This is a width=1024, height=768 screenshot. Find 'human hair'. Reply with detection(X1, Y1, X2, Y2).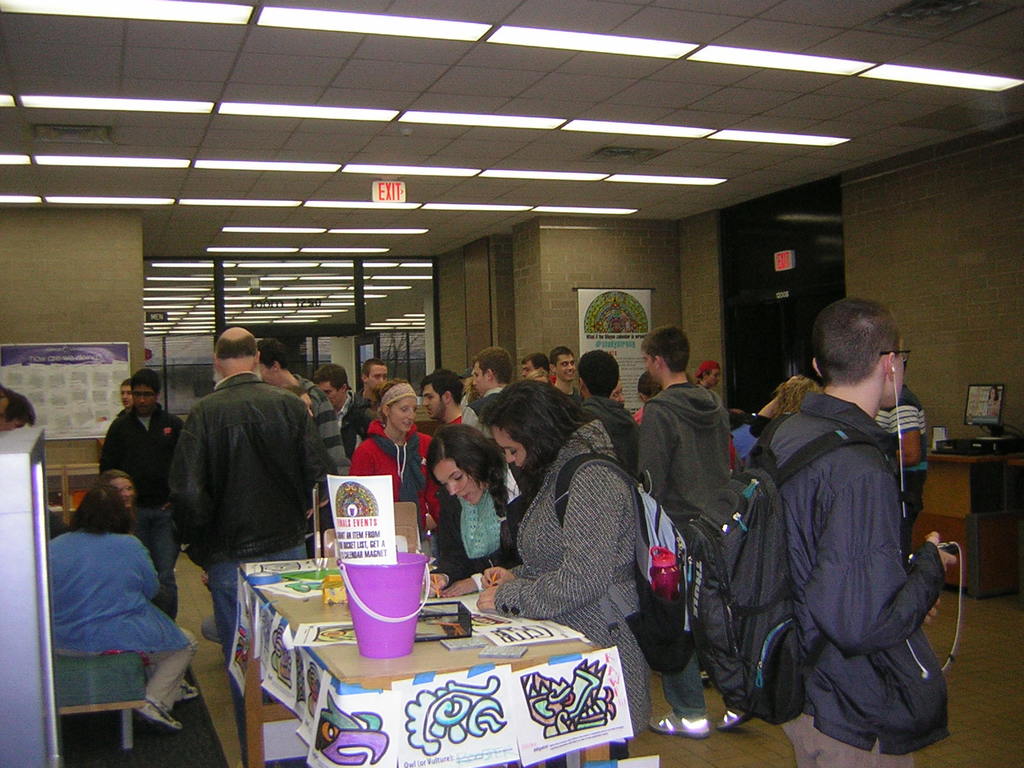
detection(469, 346, 513, 383).
